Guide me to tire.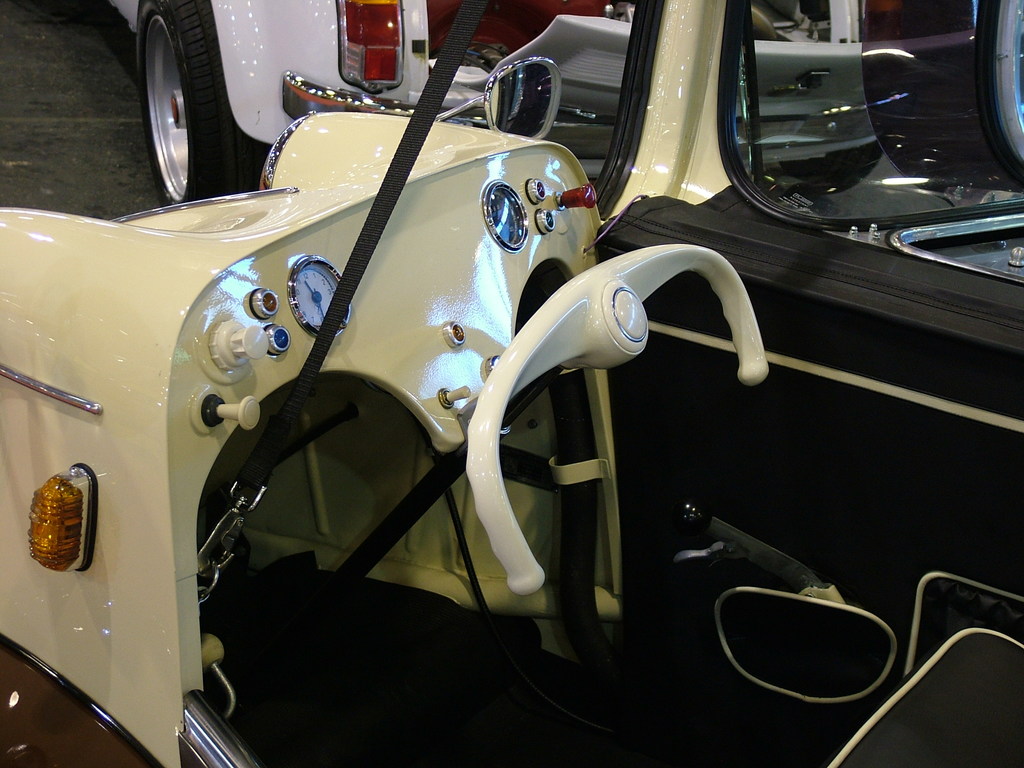
Guidance: {"left": 781, "top": 141, "right": 884, "bottom": 194}.
